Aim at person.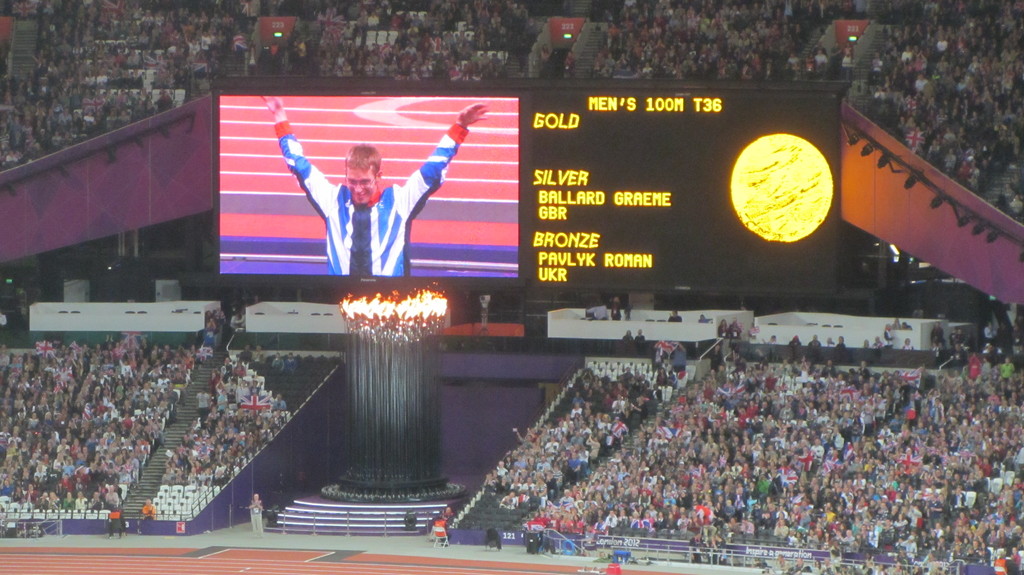
Aimed at 234, 97, 476, 298.
